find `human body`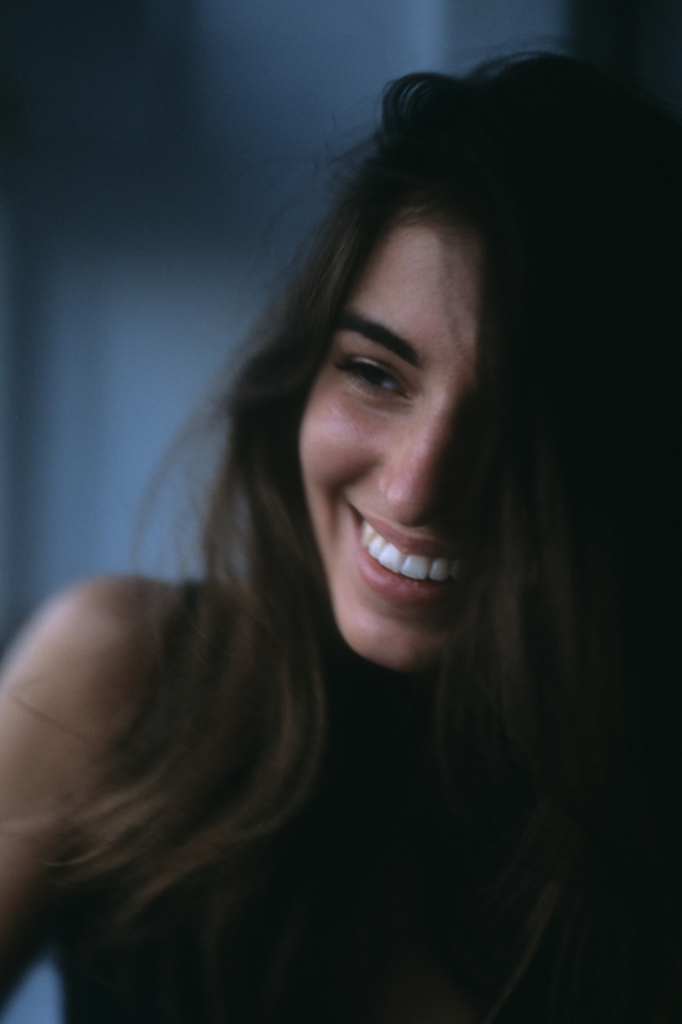
box(33, 131, 622, 1009)
